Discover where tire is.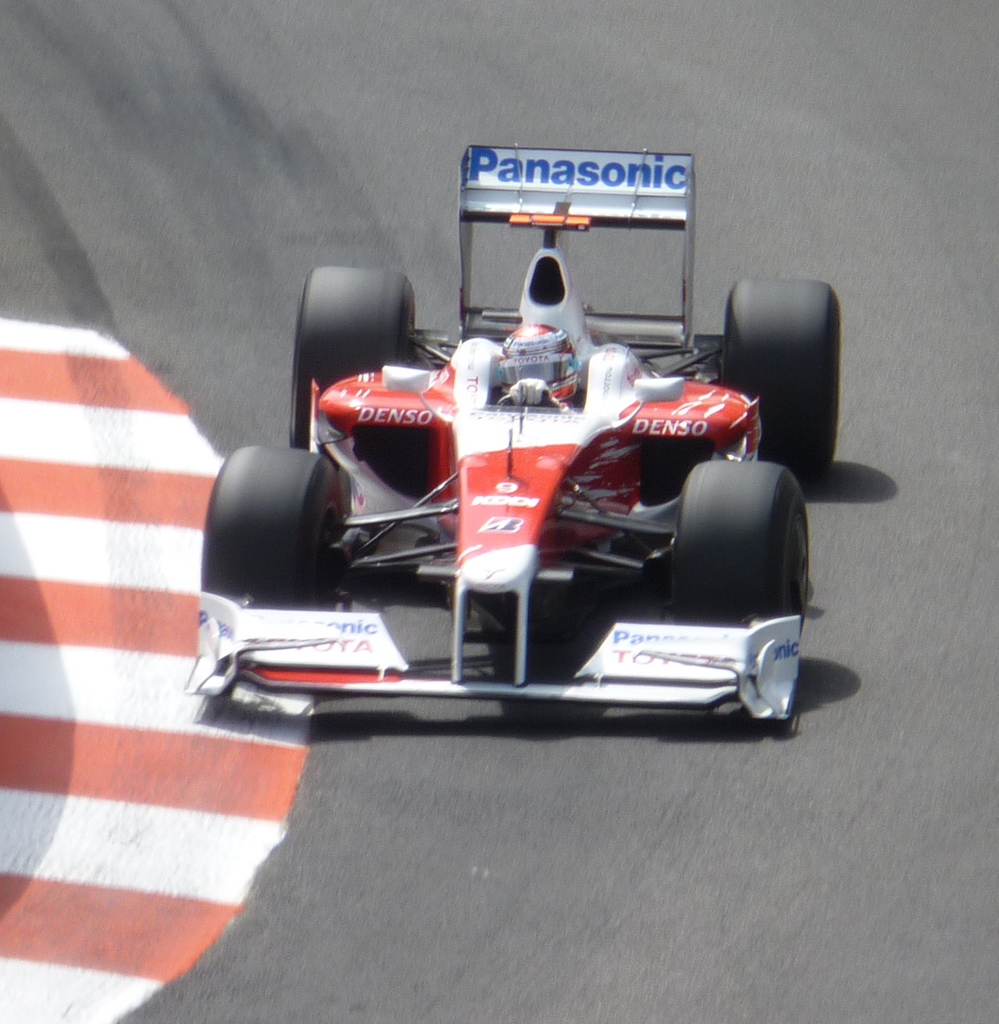
Discovered at <region>675, 456, 804, 633</region>.
